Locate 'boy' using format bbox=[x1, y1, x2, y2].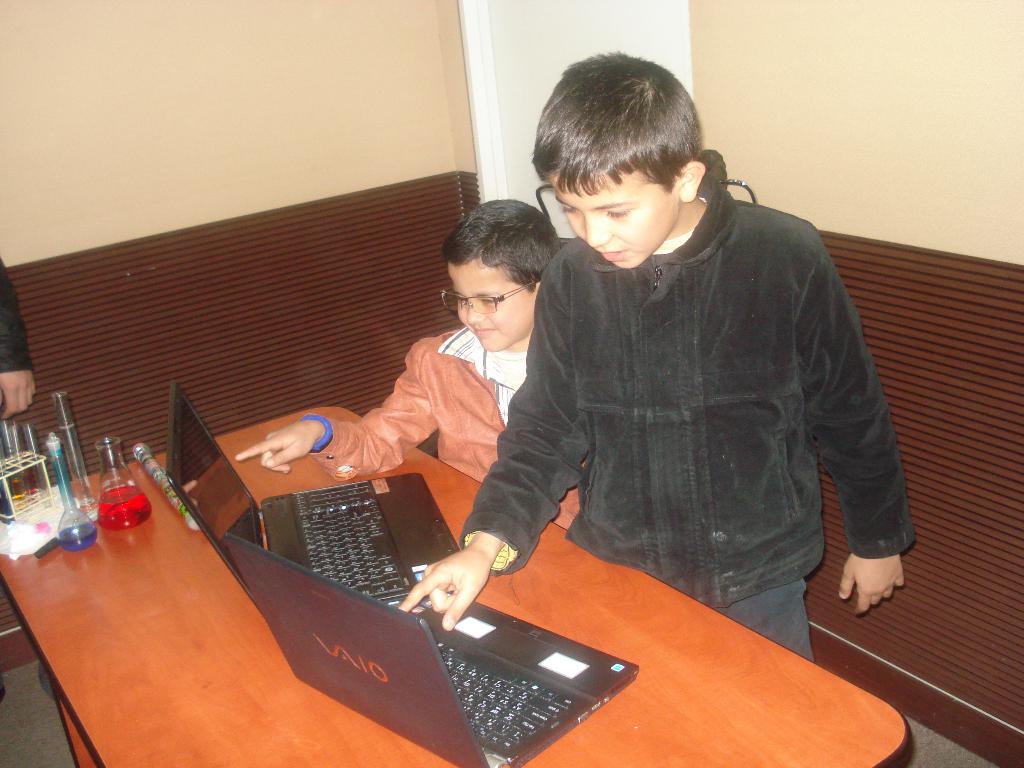
bbox=[234, 200, 587, 531].
